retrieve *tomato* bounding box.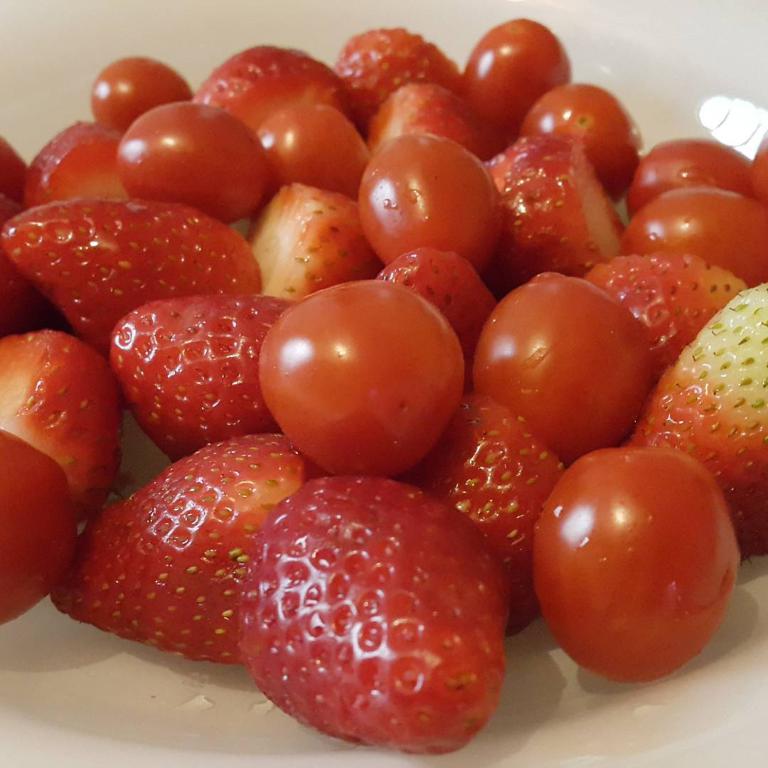
Bounding box: <bbox>251, 98, 368, 196</bbox>.
